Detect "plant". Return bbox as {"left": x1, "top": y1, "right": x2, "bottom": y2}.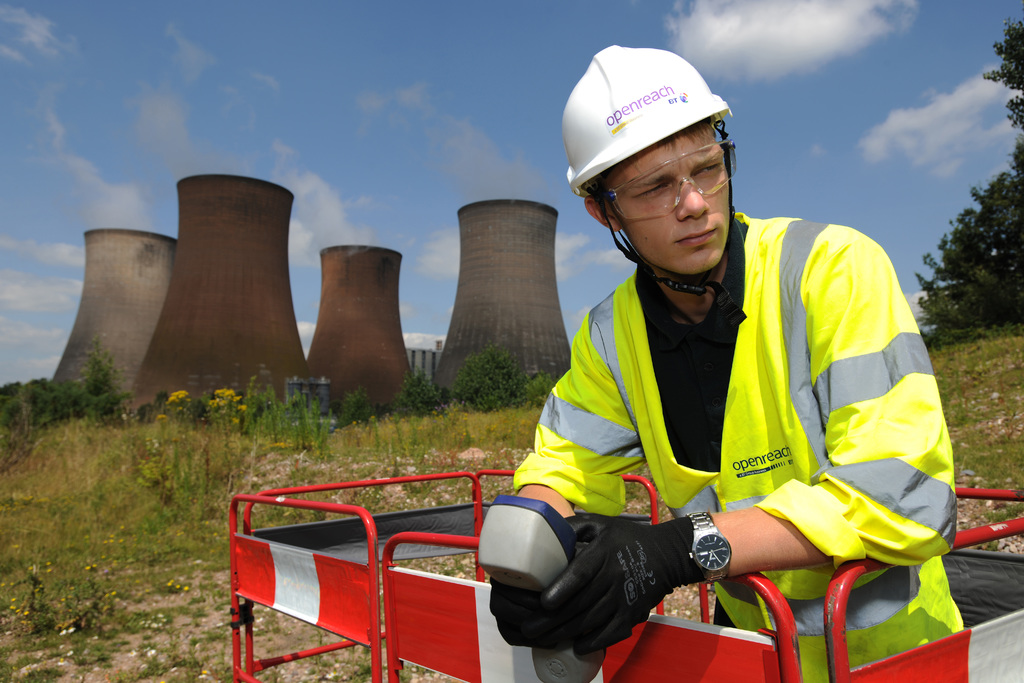
{"left": 250, "top": 381, "right": 344, "bottom": 453}.
